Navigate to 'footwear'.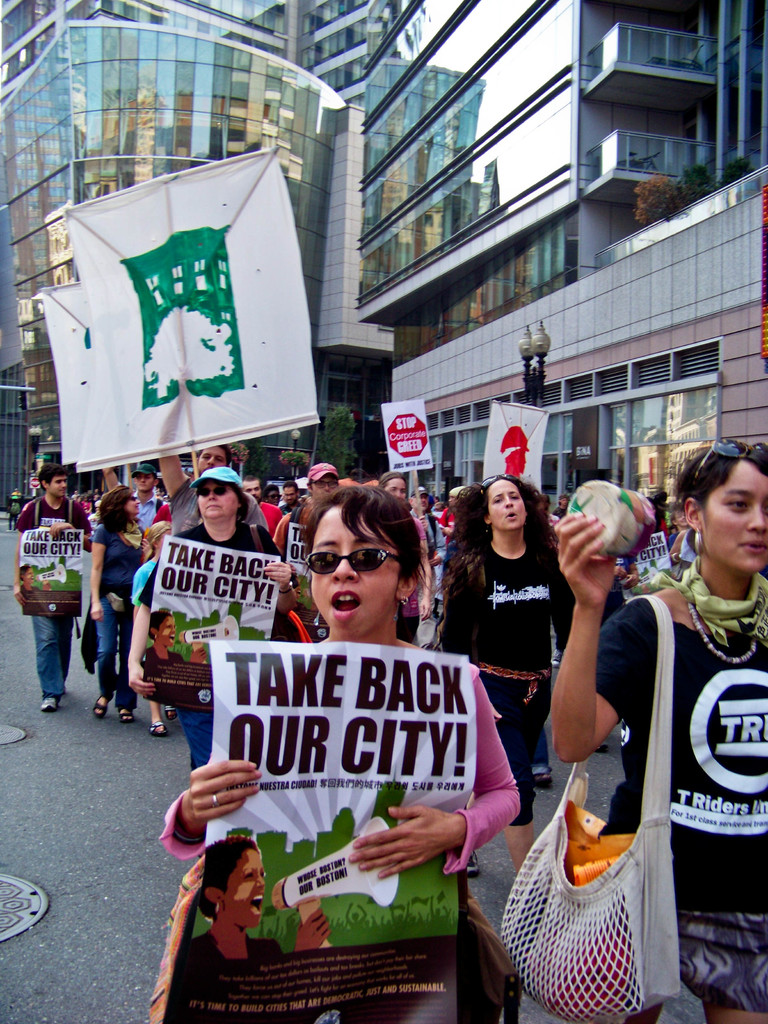
Navigation target: [95,695,111,716].
